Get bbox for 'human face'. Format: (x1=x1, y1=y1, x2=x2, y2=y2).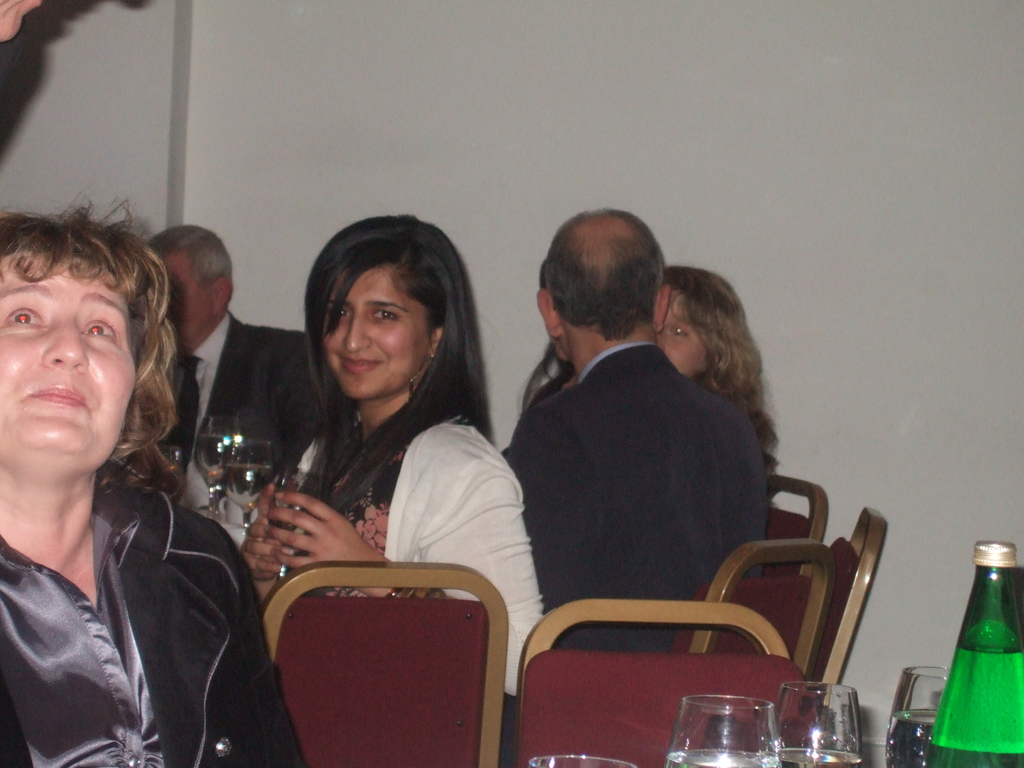
(x1=657, y1=294, x2=714, y2=377).
